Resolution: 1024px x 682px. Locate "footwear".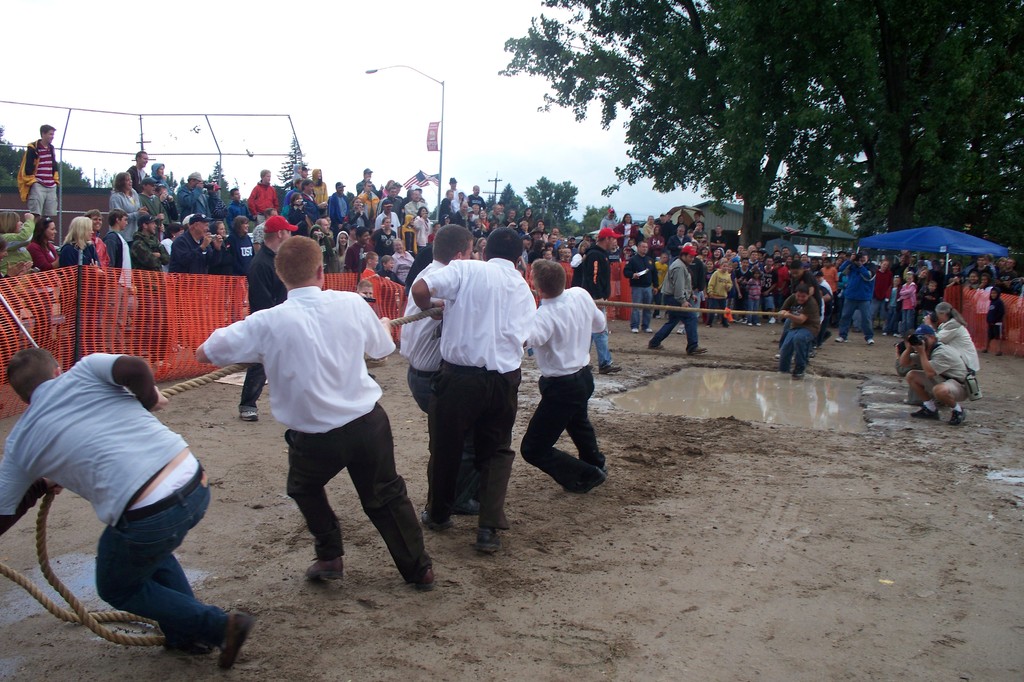
l=790, t=370, r=805, b=379.
